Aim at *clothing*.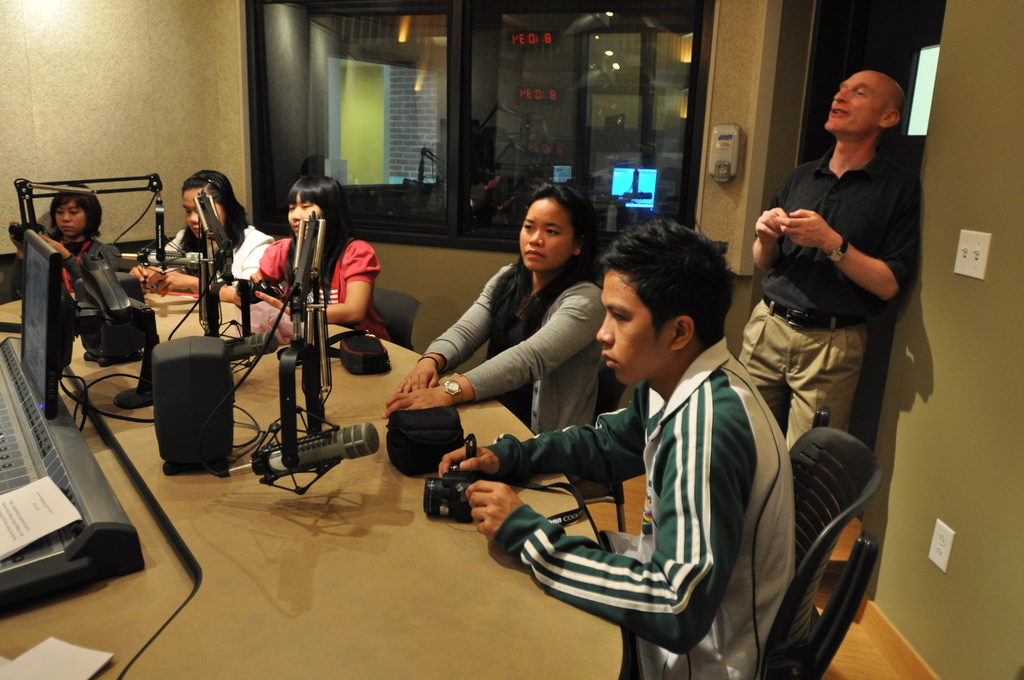
Aimed at (469, 298, 810, 665).
